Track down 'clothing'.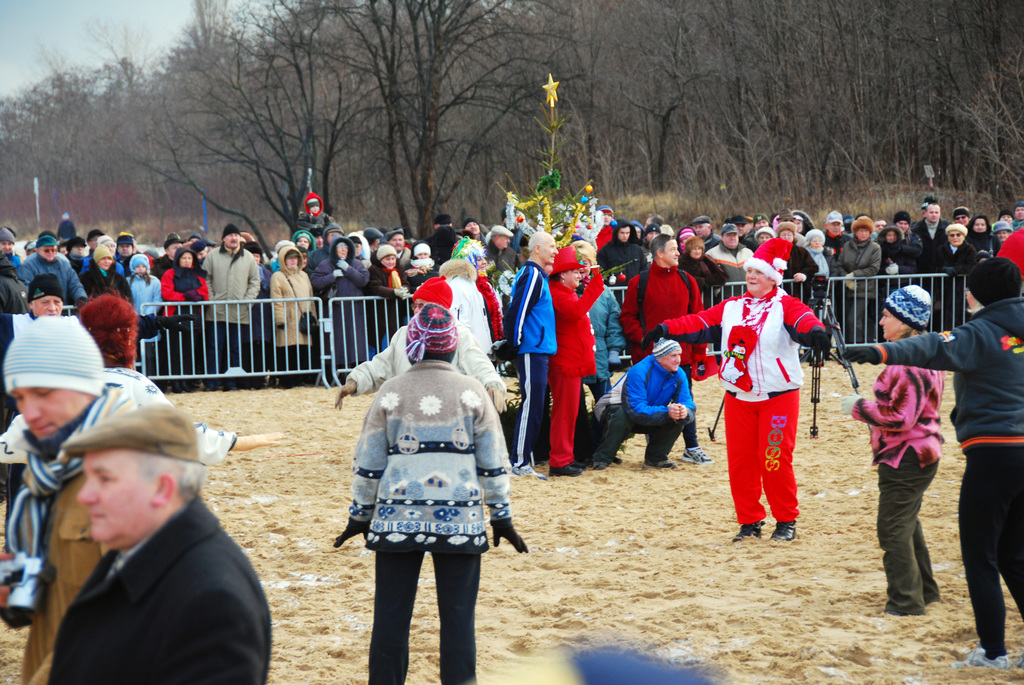
Tracked to bbox=[724, 256, 820, 549].
